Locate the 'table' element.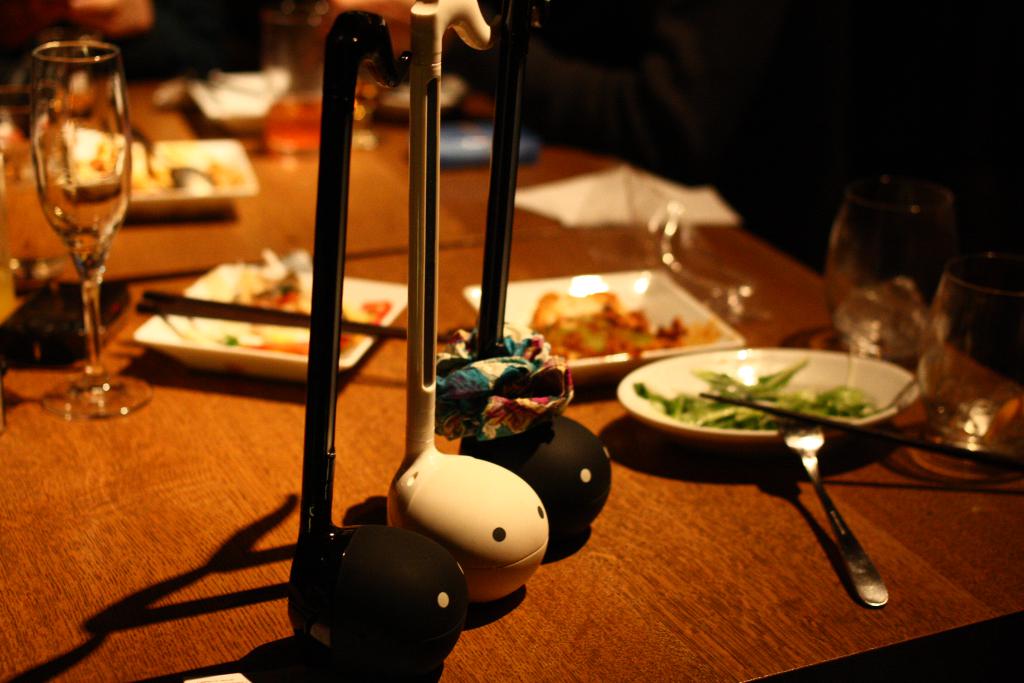
Element bbox: {"x1": 0, "y1": 83, "x2": 1023, "y2": 682}.
